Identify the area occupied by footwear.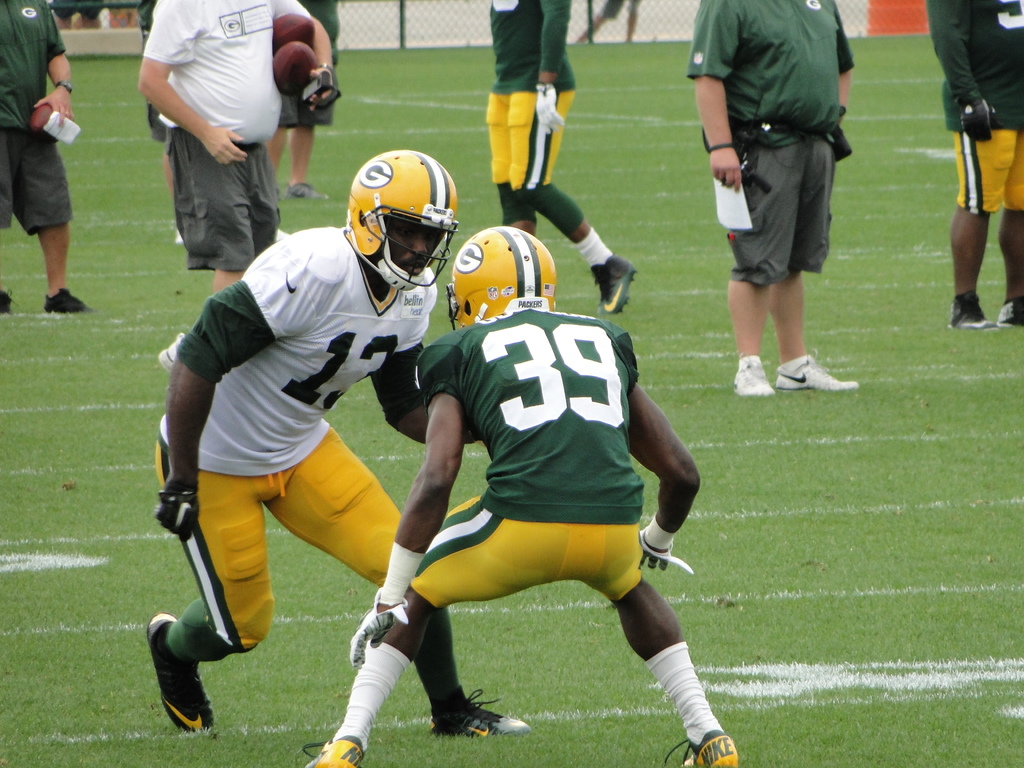
Area: {"left": 996, "top": 301, "right": 1022, "bottom": 332}.
